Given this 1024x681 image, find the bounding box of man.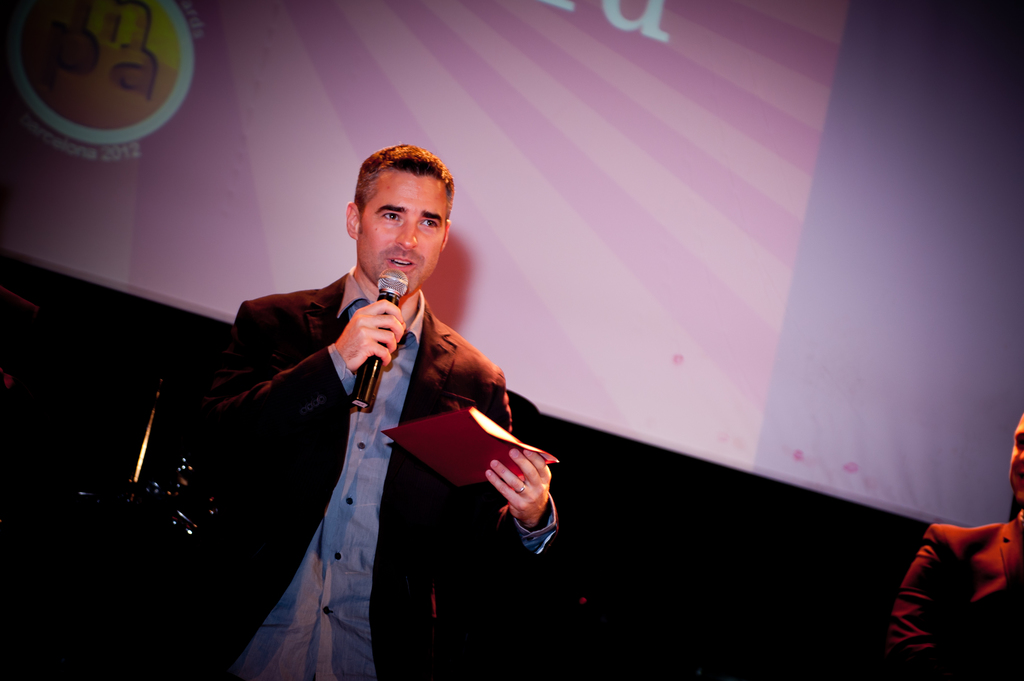
[889,412,1023,680].
